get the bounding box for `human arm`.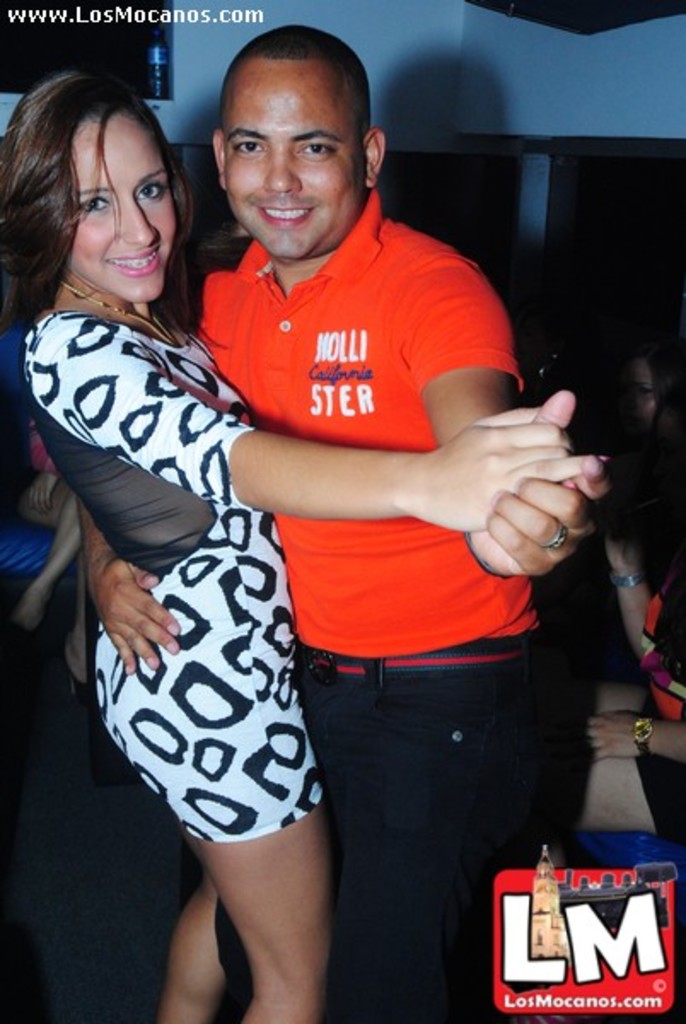
{"left": 584, "top": 708, "right": 684, "bottom": 765}.
